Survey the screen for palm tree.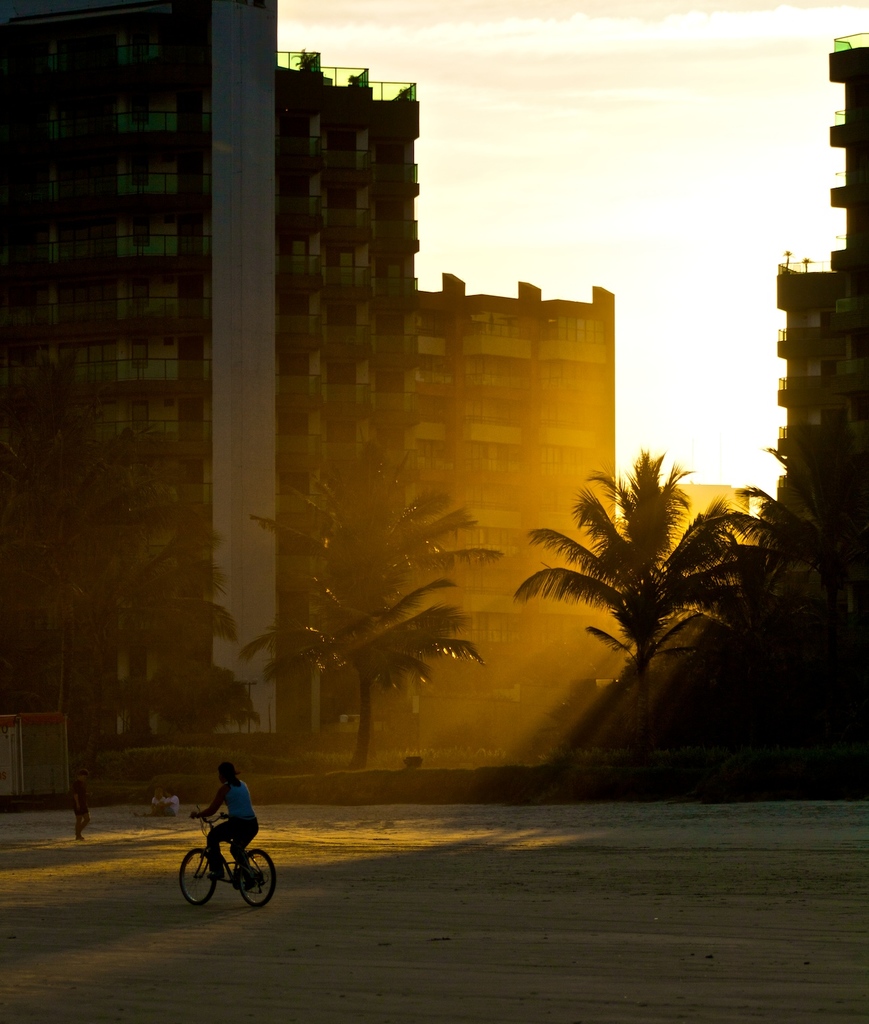
Survey found: left=240, top=429, right=506, bottom=772.
